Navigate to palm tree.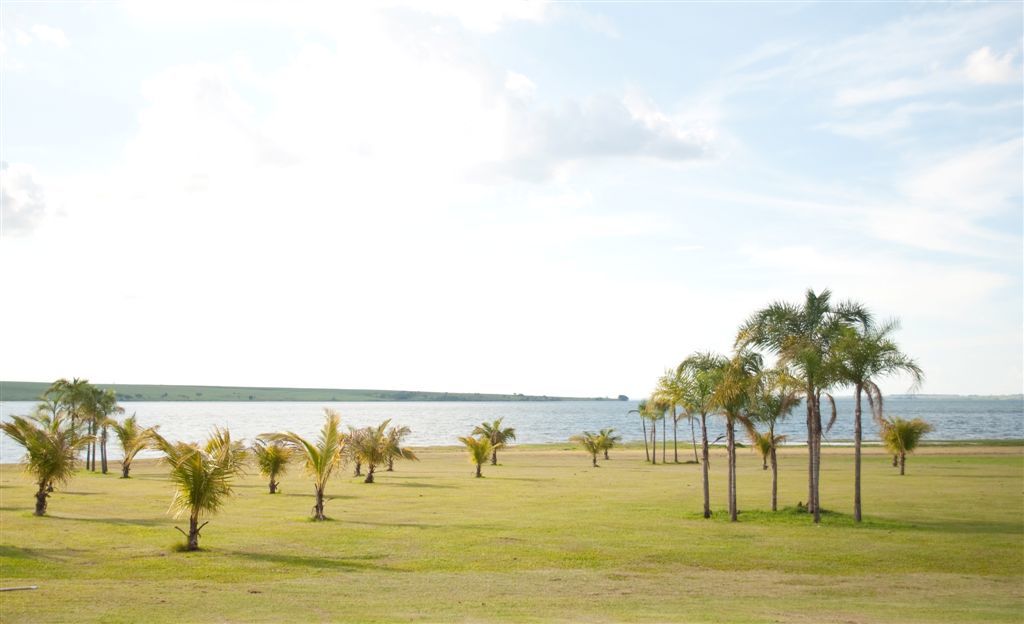
Navigation target: box(672, 357, 750, 557).
